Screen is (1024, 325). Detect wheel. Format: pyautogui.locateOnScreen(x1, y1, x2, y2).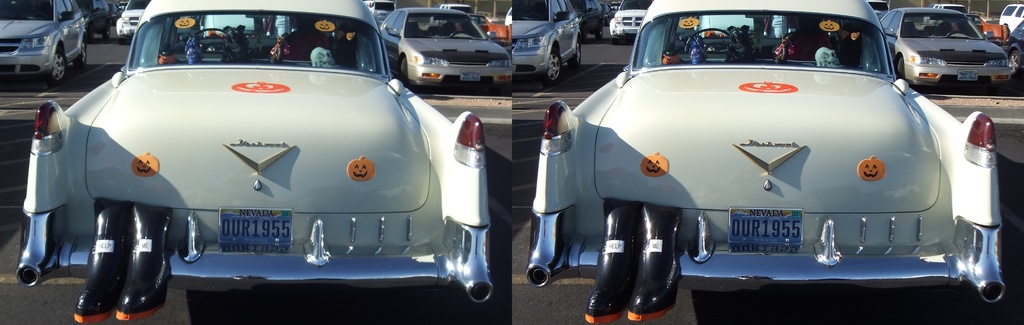
pyautogui.locateOnScreen(549, 54, 559, 85).
